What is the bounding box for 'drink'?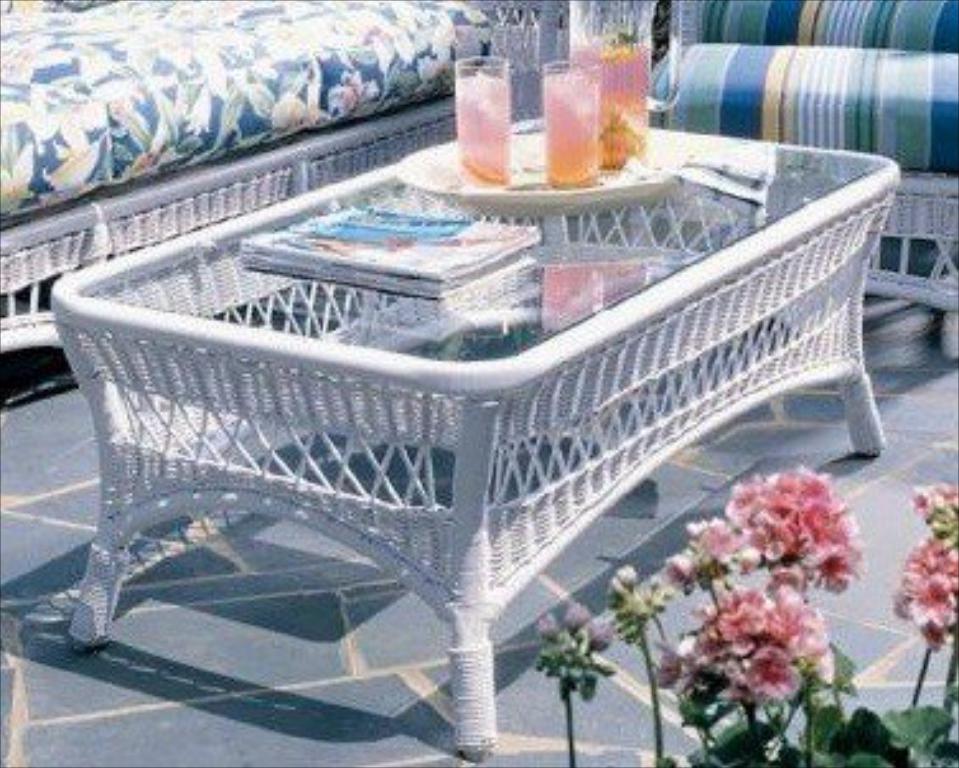
(x1=562, y1=33, x2=654, y2=181).
